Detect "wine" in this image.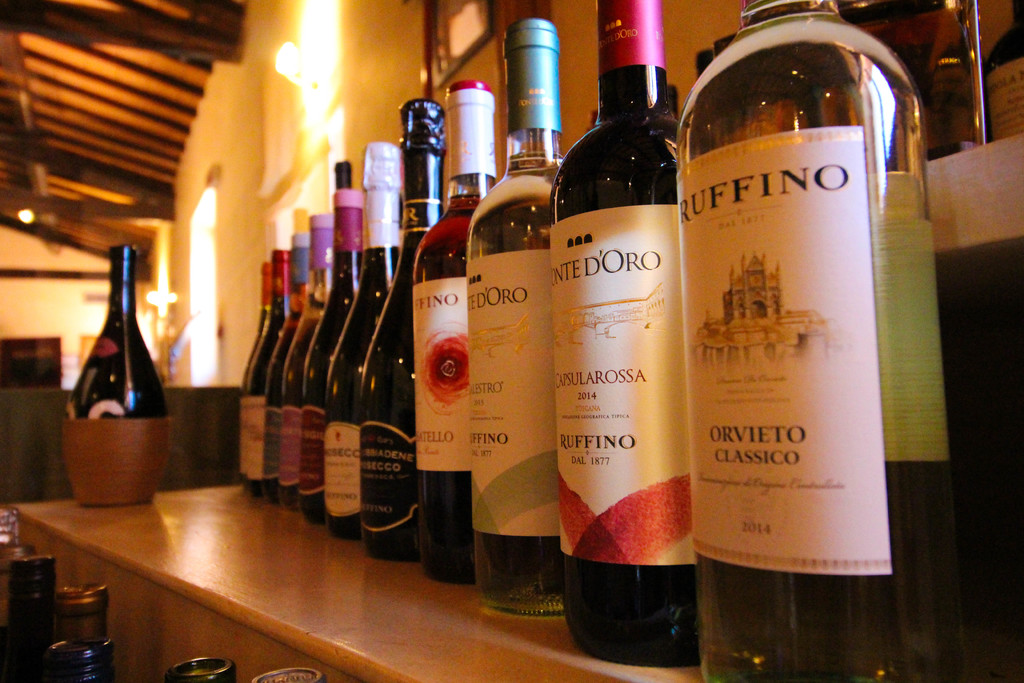
Detection: select_region(65, 247, 168, 418).
